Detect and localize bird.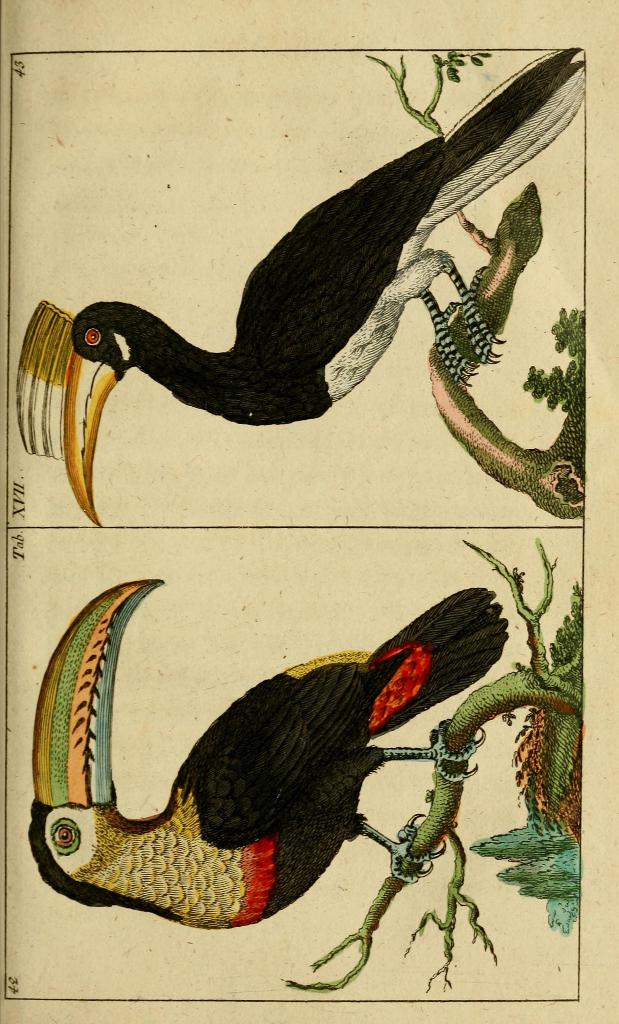
Localized at [28, 579, 513, 935].
